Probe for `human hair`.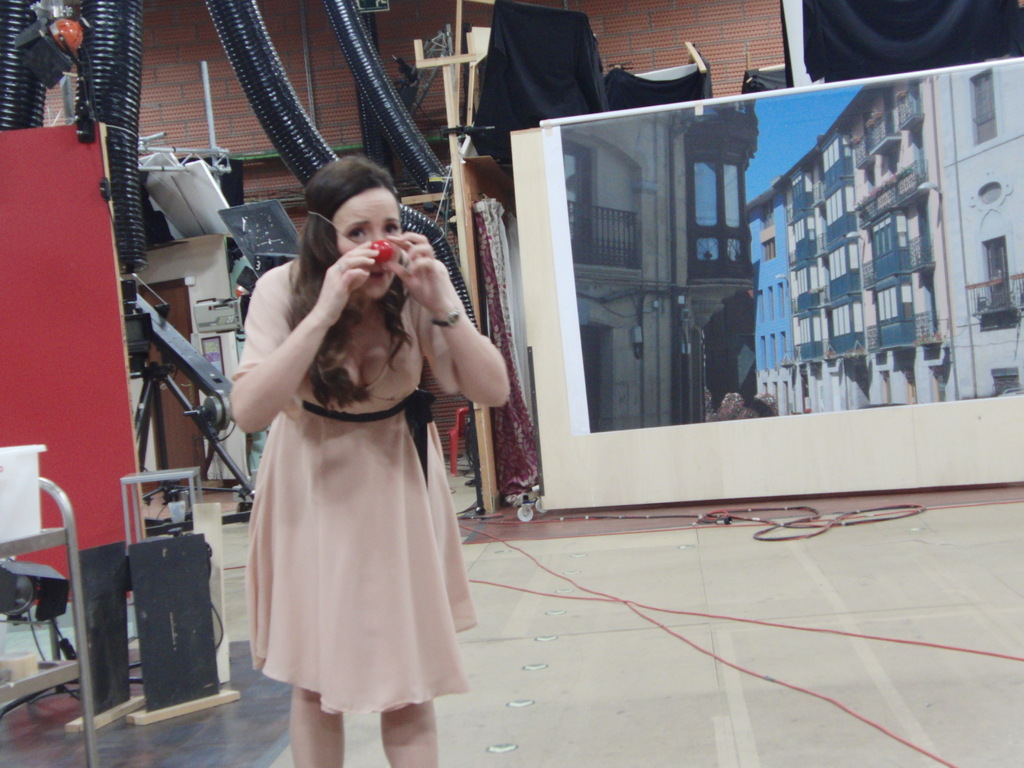
Probe result: 280:154:410:408.
